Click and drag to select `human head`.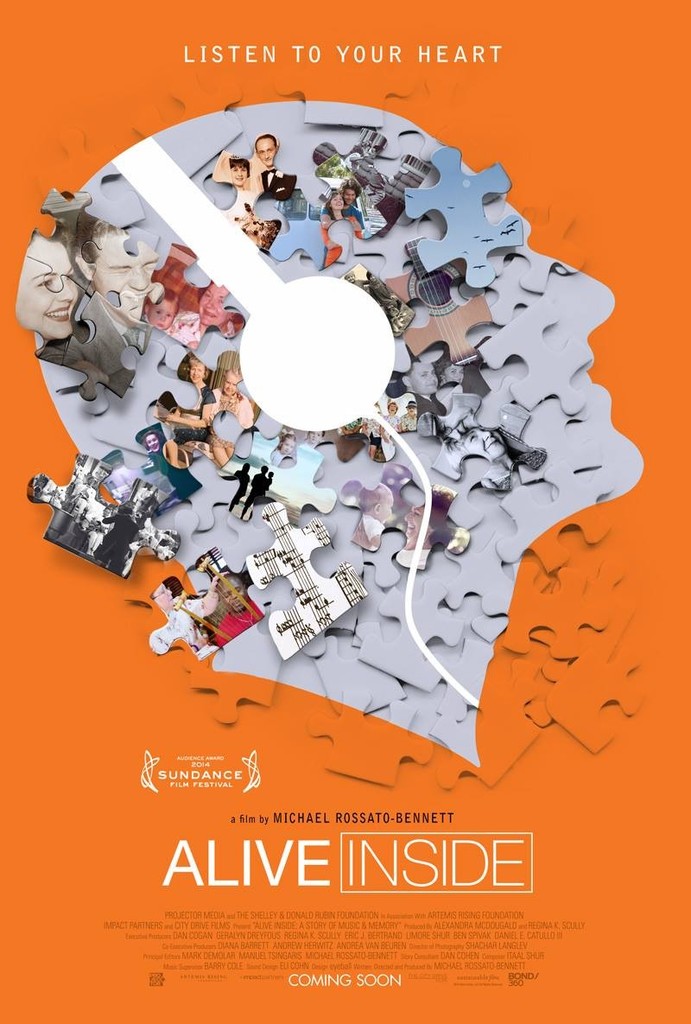
Selection: pyautogui.locateOnScreen(282, 429, 295, 454).
